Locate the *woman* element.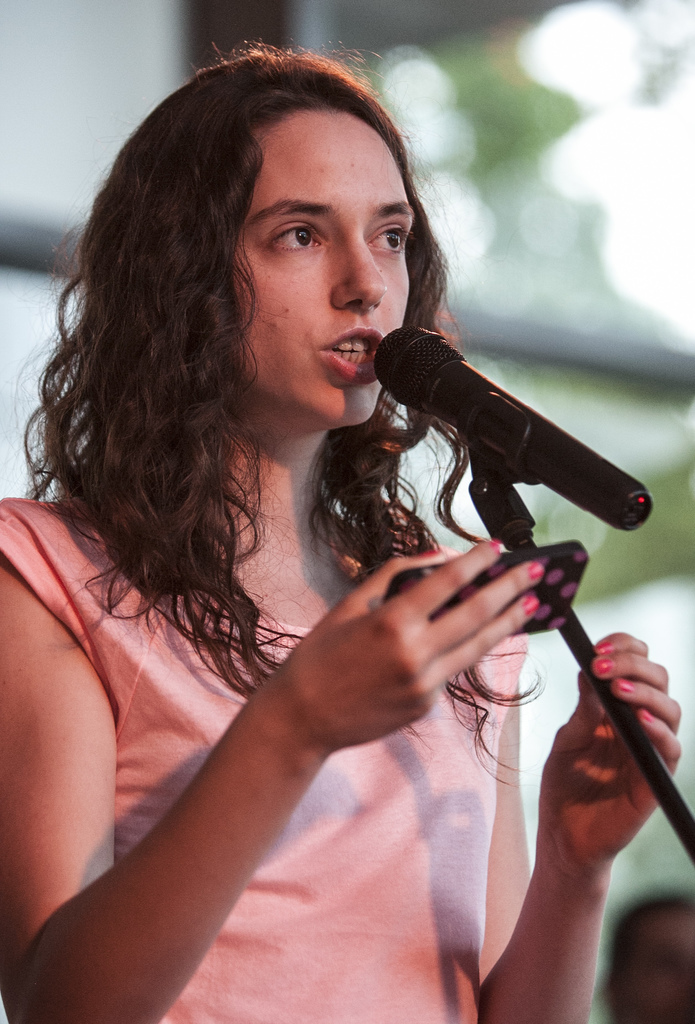
Element bbox: left=33, top=32, right=550, bottom=1023.
